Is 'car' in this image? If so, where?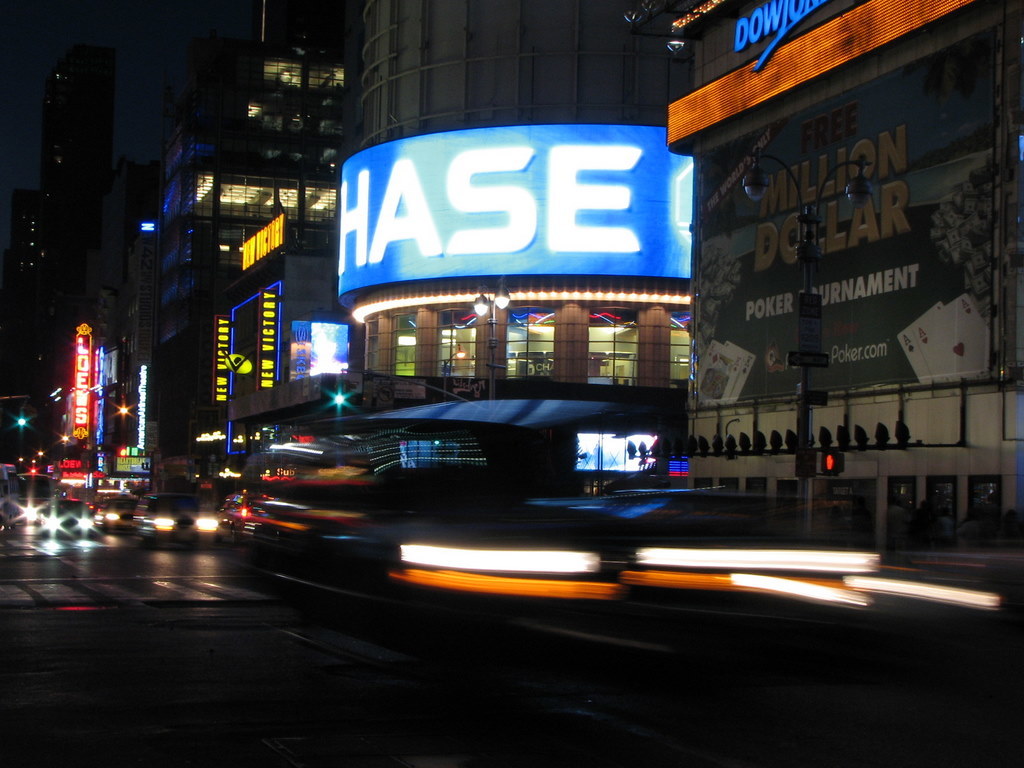
Yes, at bbox(133, 493, 218, 551).
